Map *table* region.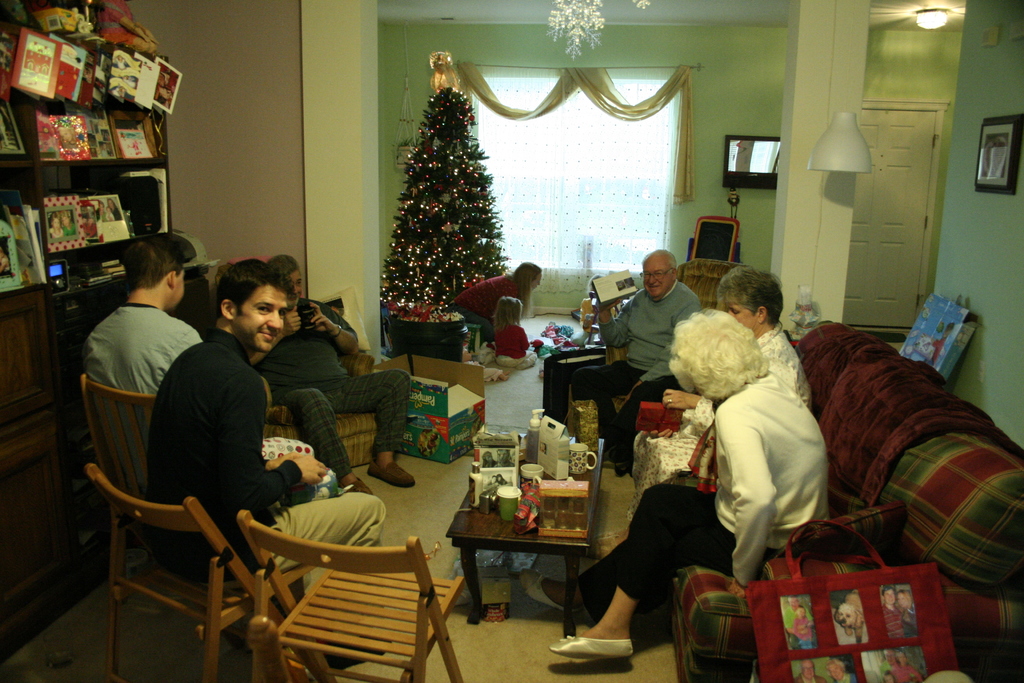
Mapped to BBox(439, 450, 606, 615).
